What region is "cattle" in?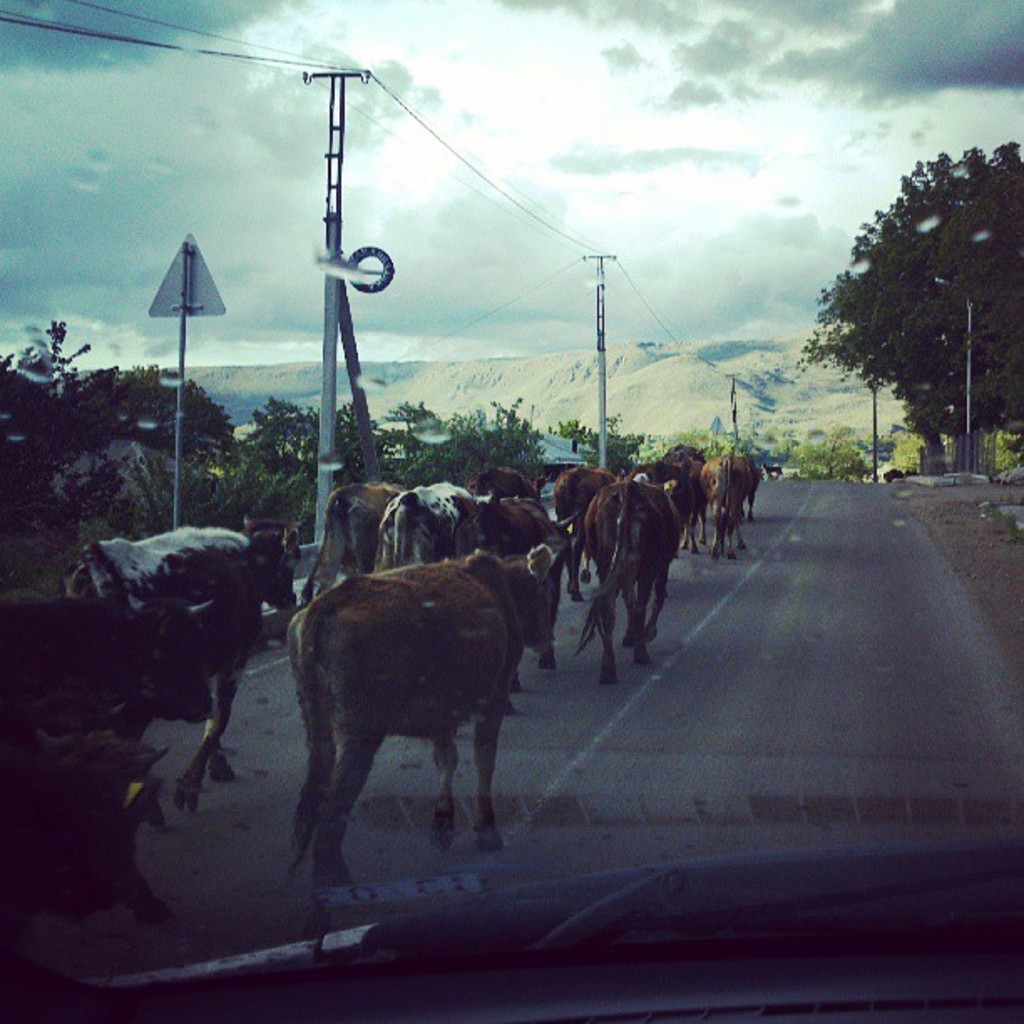
crop(627, 463, 689, 545).
